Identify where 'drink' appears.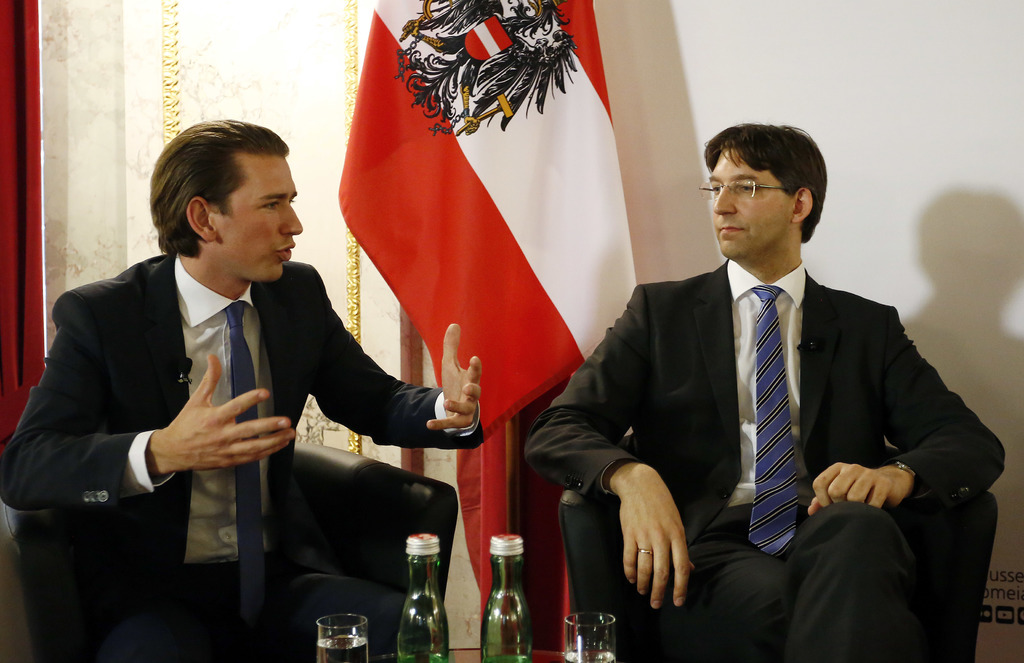
Appears at (left=566, top=651, right=614, bottom=662).
